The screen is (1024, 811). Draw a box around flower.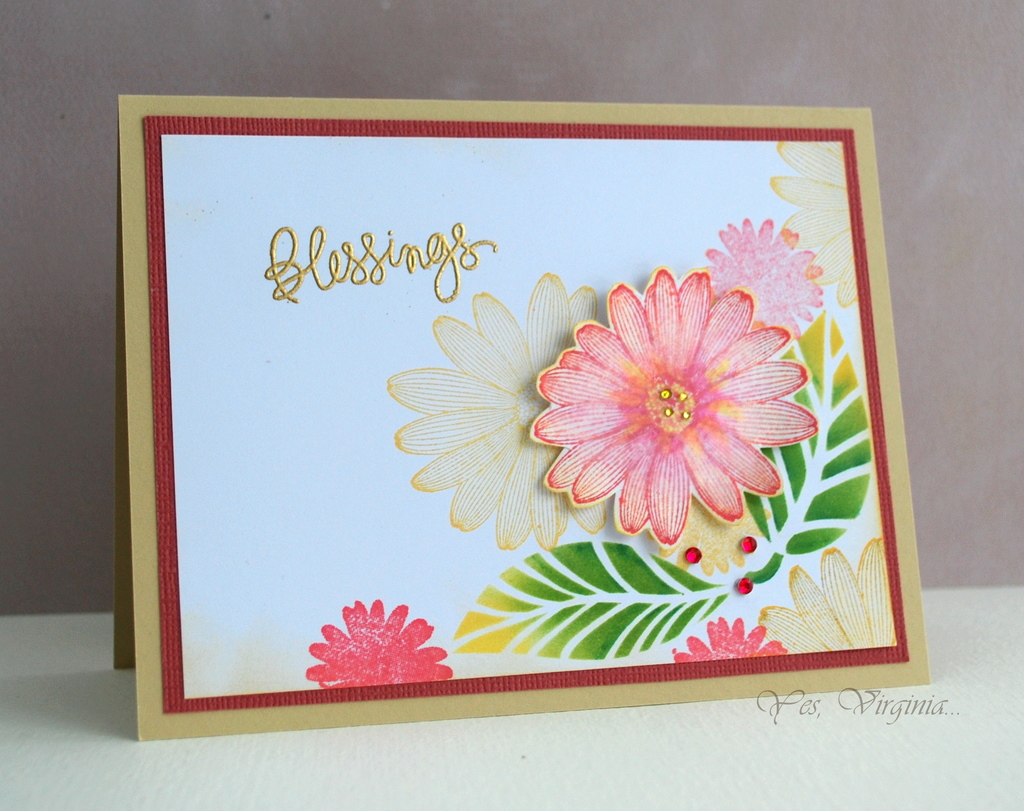
[x1=659, y1=495, x2=772, y2=575].
